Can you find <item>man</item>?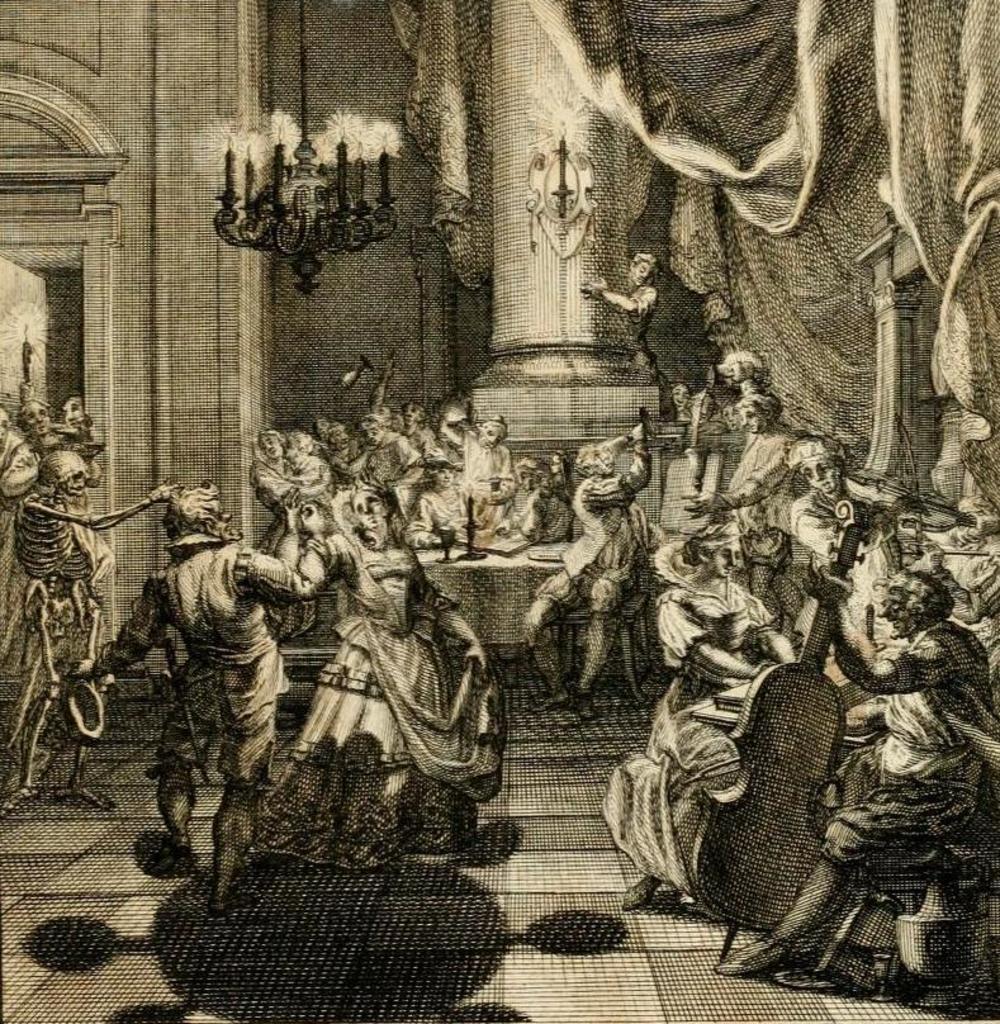
Yes, bounding box: <bbox>124, 440, 326, 920</bbox>.
